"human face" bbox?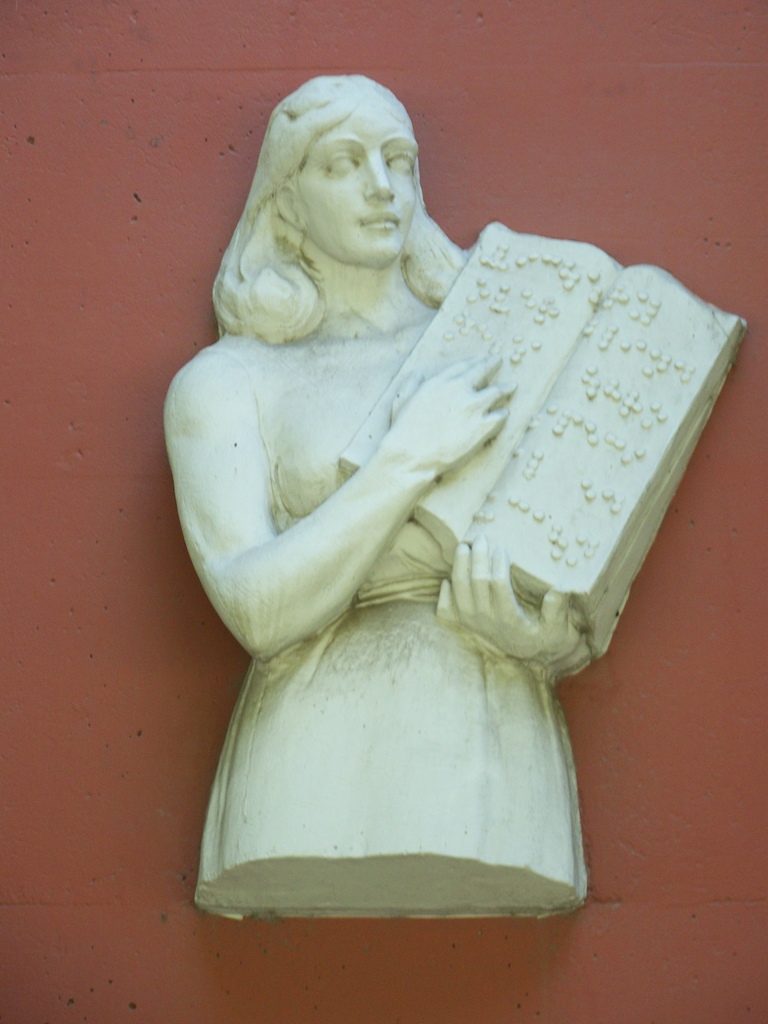
bbox=[296, 102, 418, 271]
